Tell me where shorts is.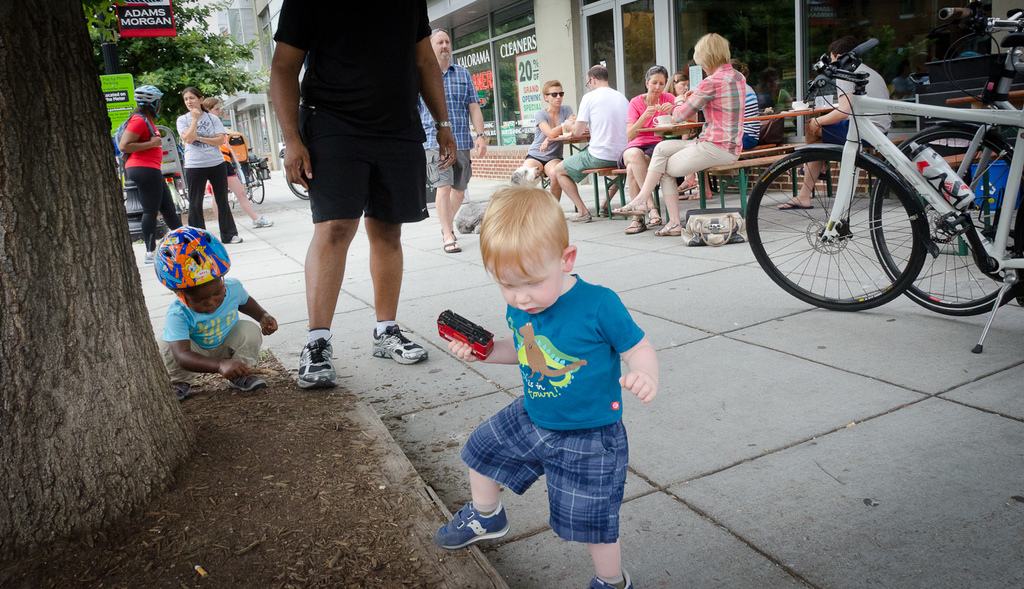
shorts is at 309:122:429:222.
